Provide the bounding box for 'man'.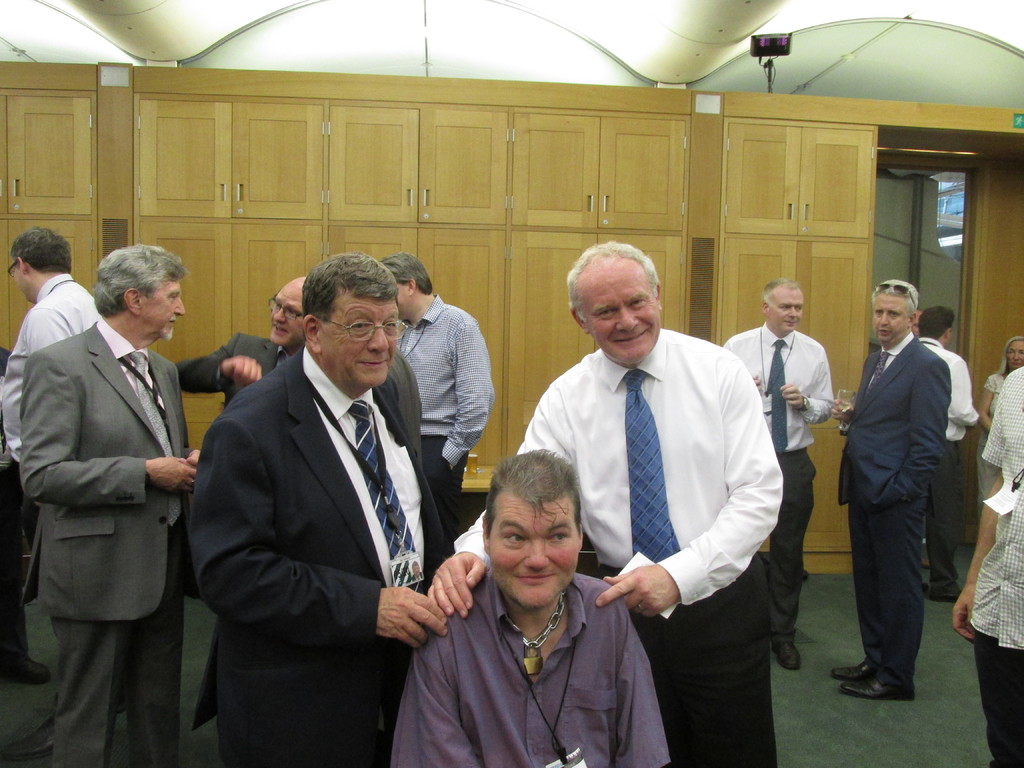
389:454:666:767.
